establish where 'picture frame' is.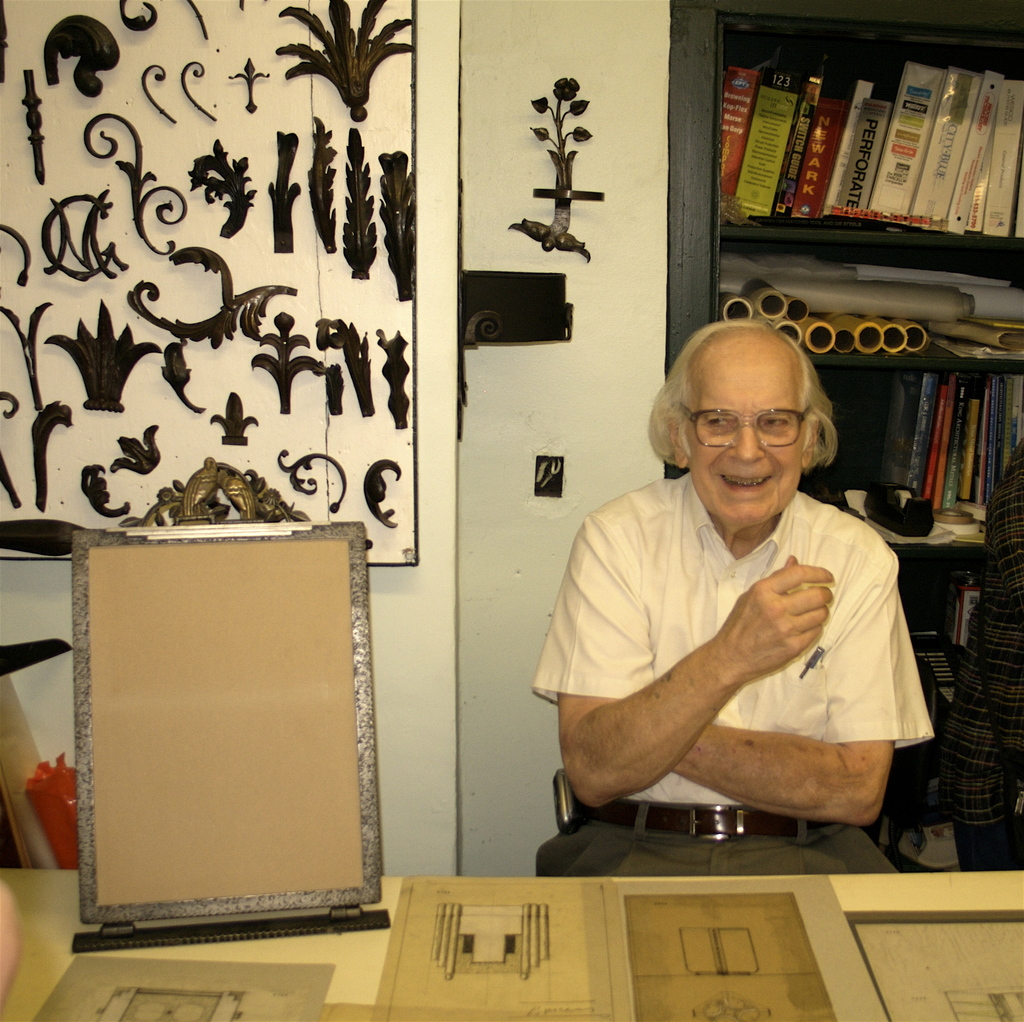
Established at [left=77, top=521, right=385, bottom=934].
